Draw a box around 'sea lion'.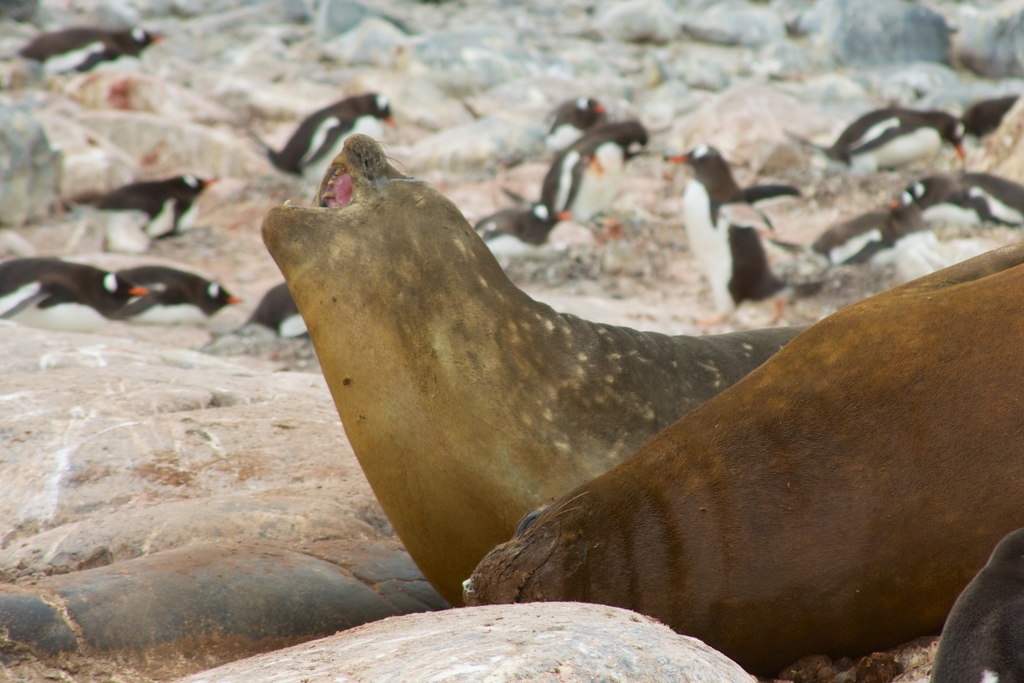
bbox=[458, 235, 1021, 682].
